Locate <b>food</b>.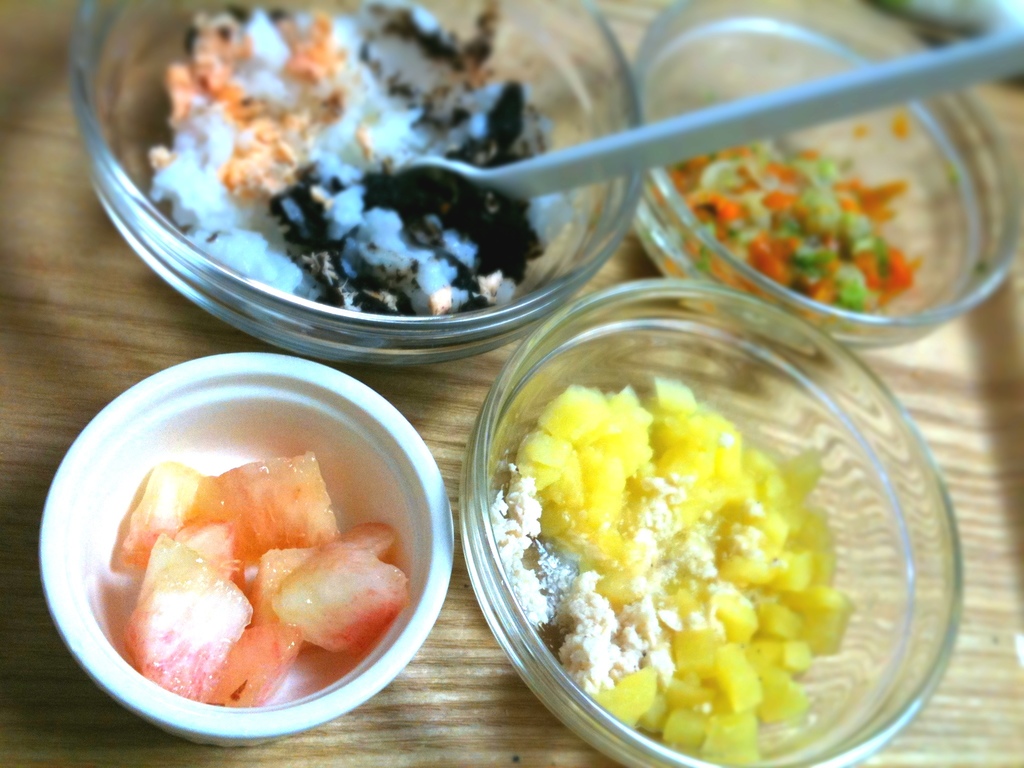
Bounding box: 108:447:411:712.
